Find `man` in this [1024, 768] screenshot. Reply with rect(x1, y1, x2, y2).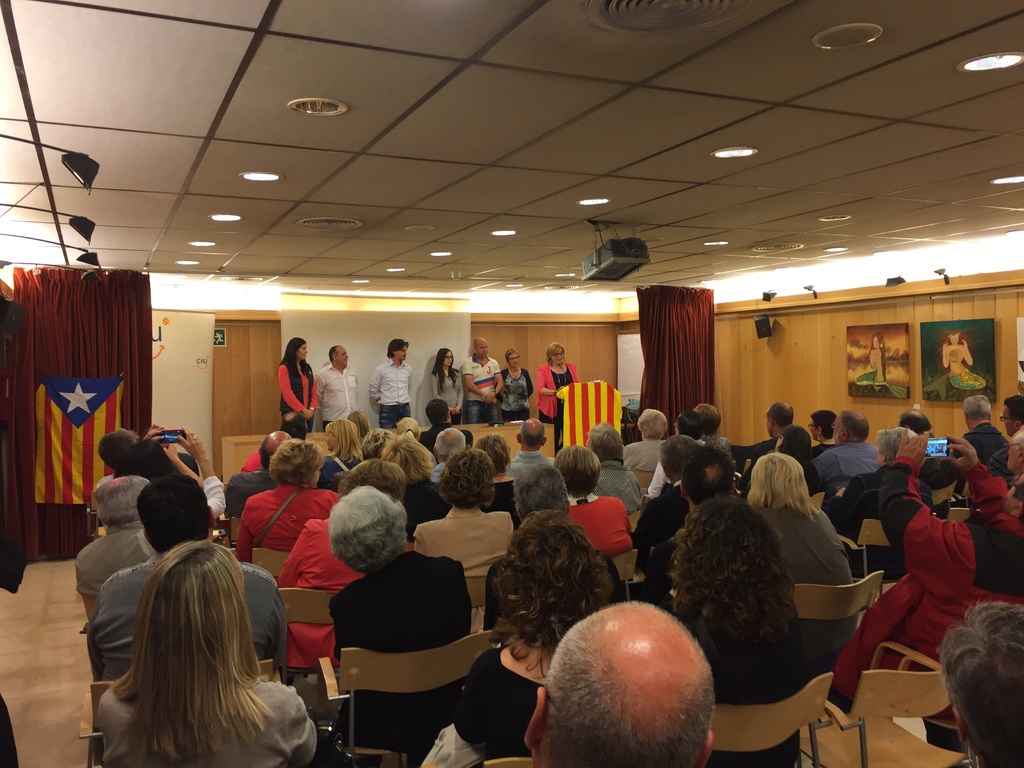
rect(515, 417, 547, 460).
